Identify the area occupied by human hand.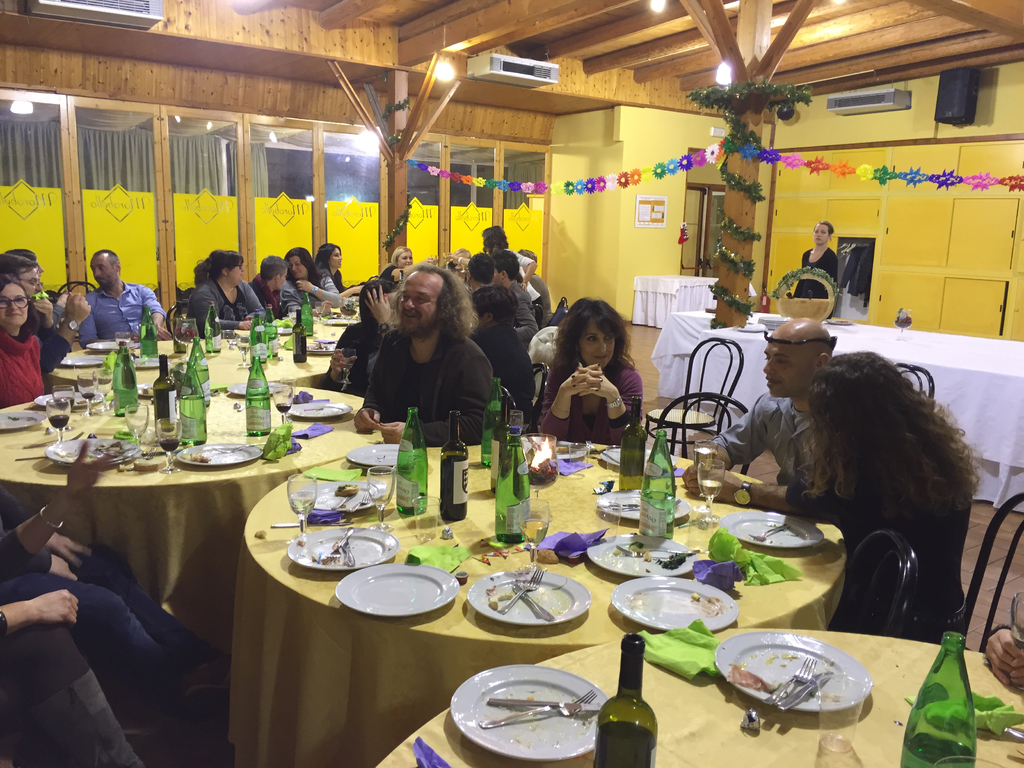
Area: <region>362, 281, 395, 327</region>.
